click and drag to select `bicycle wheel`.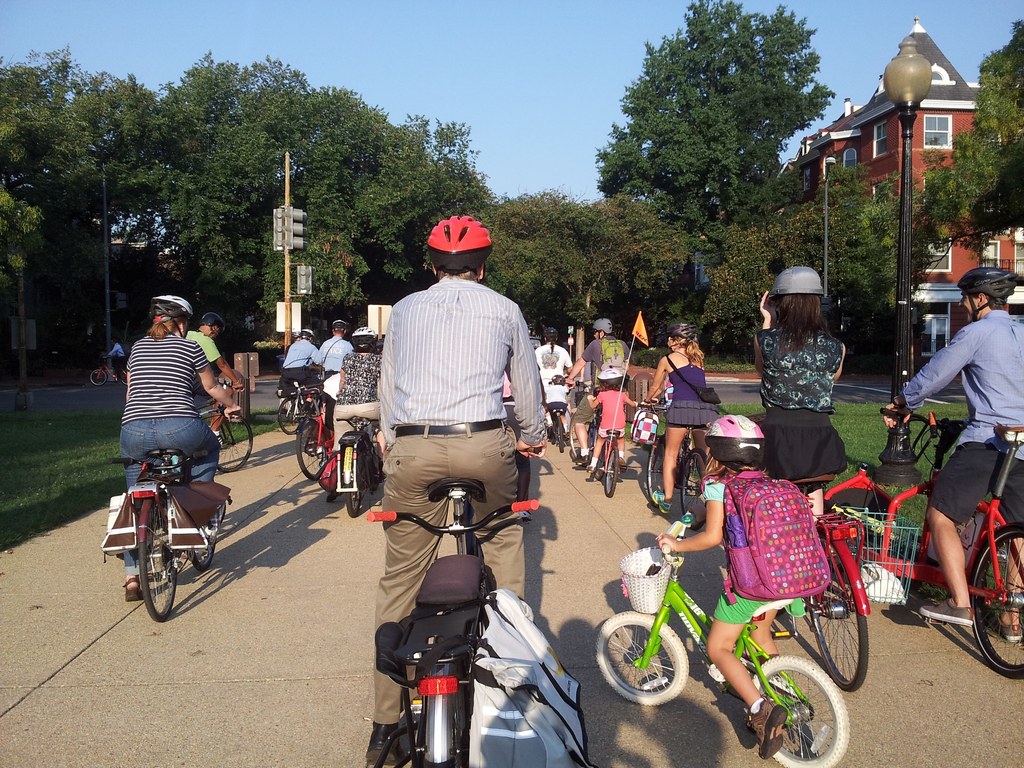
Selection: (x1=758, y1=660, x2=842, y2=754).
